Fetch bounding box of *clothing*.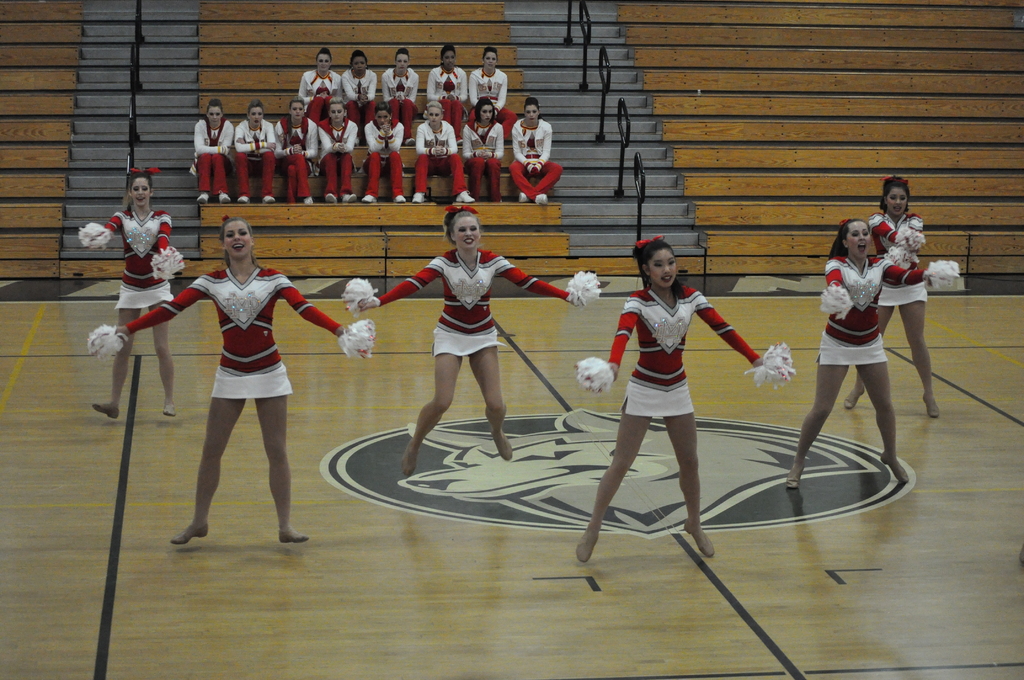
Bbox: select_region(321, 115, 356, 191).
